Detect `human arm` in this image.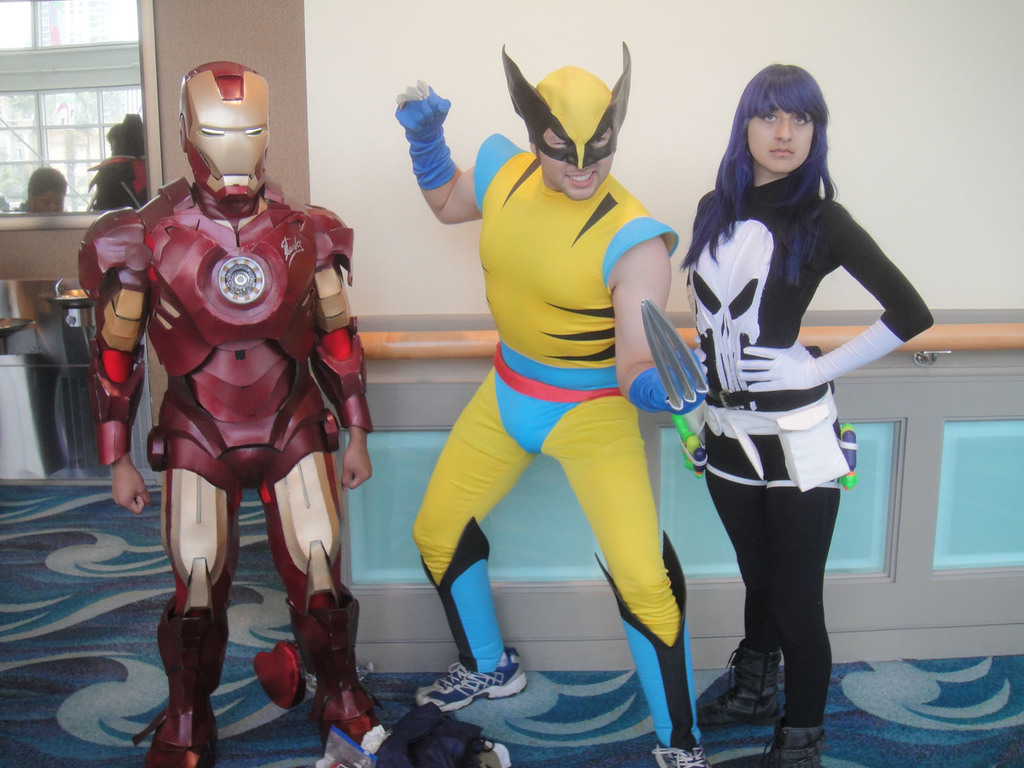
Detection: <region>387, 99, 472, 233</region>.
